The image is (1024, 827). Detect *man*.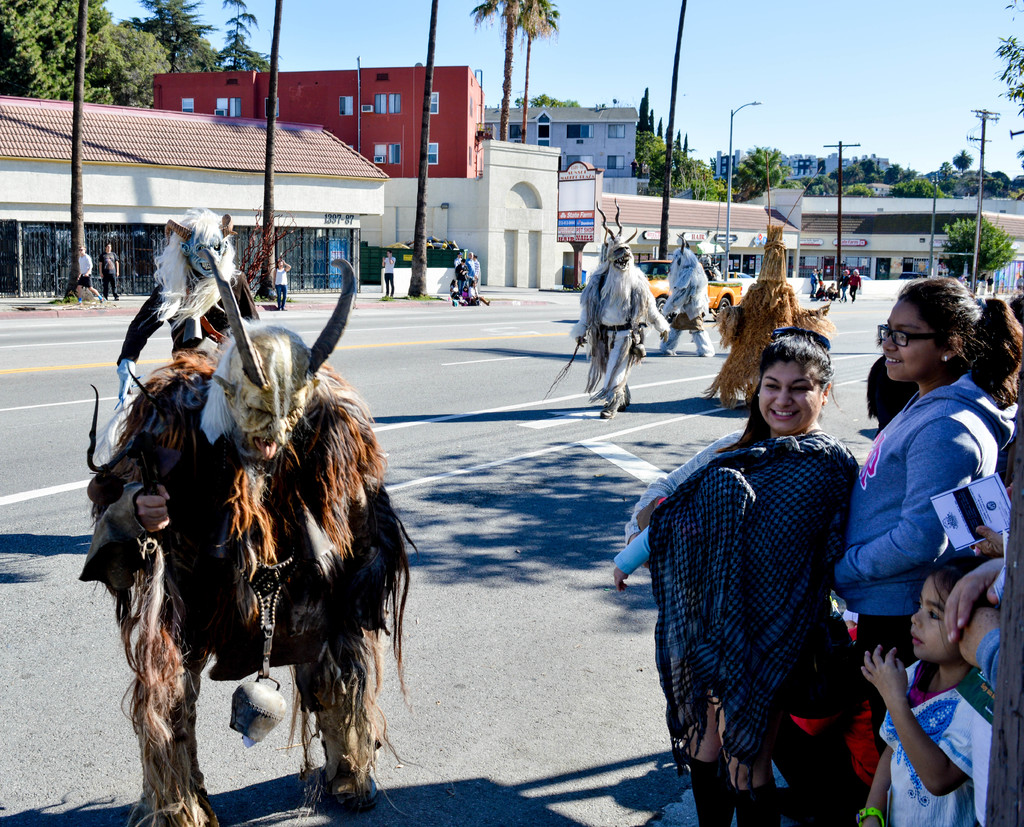
Detection: select_region(381, 253, 396, 300).
